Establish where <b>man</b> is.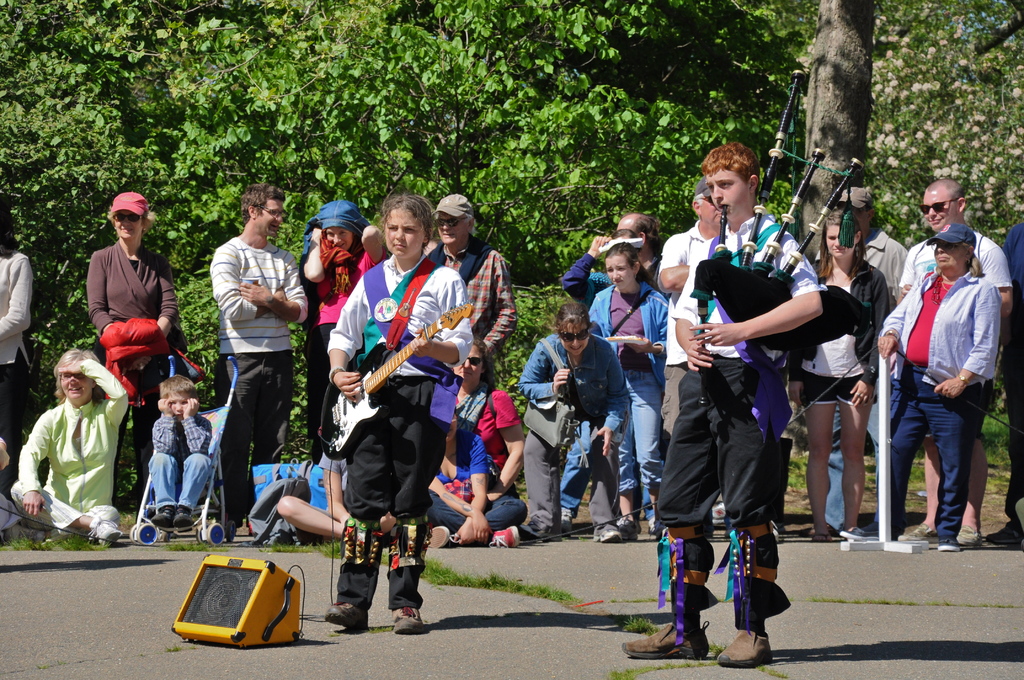
Established at [left=209, top=186, right=310, bottom=542].
